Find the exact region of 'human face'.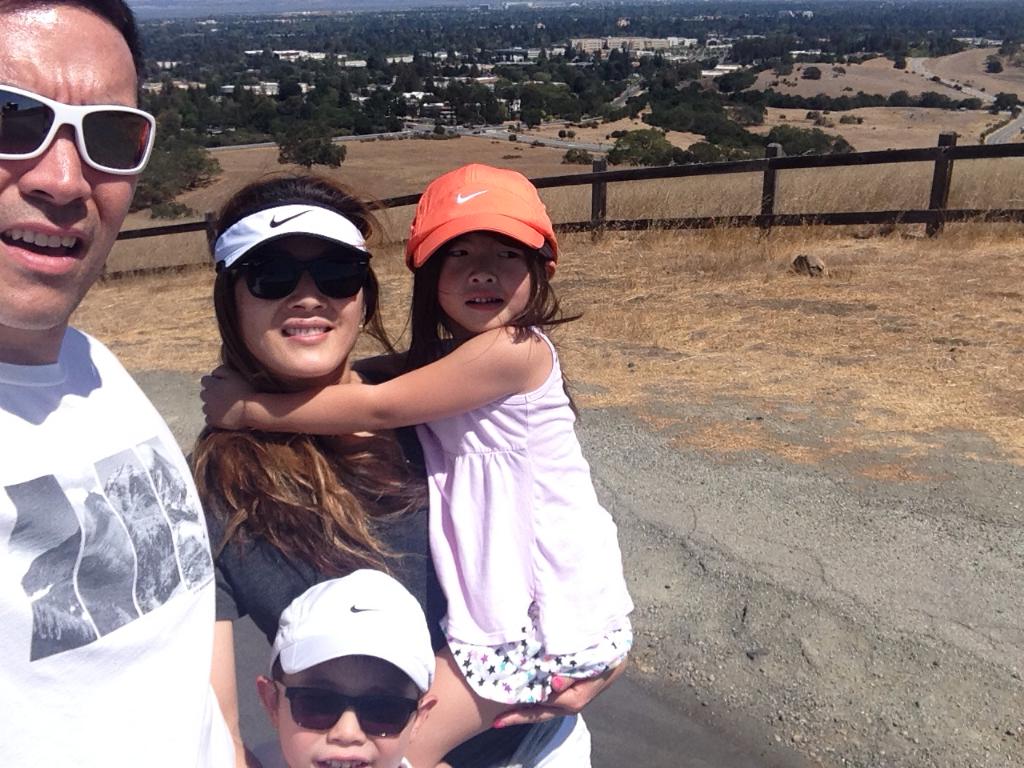
Exact region: rect(439, 230, 530, 331).
